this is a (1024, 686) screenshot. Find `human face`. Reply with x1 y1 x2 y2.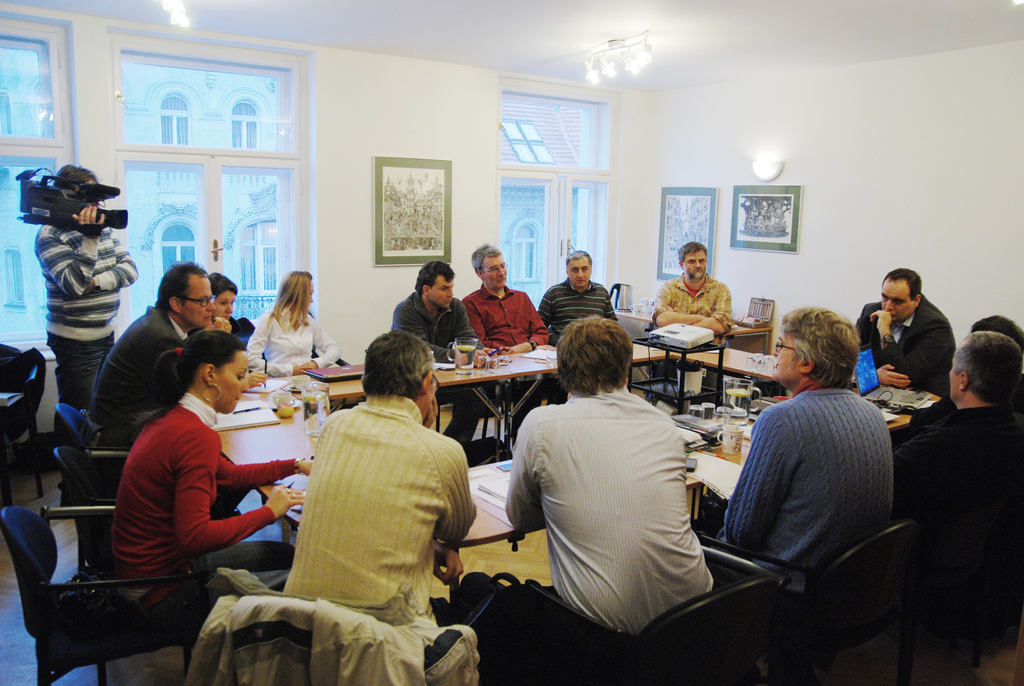
214 348 247 410.
